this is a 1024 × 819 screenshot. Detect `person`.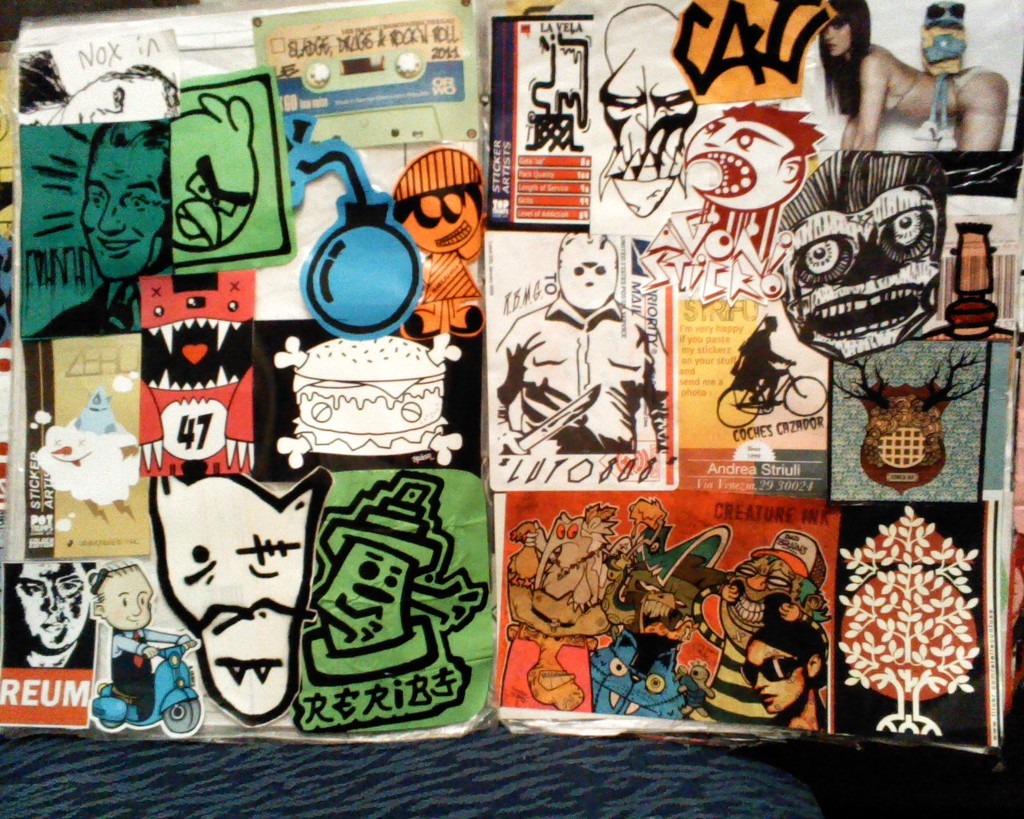
left=677, top=90, right=827, bottom=273.
